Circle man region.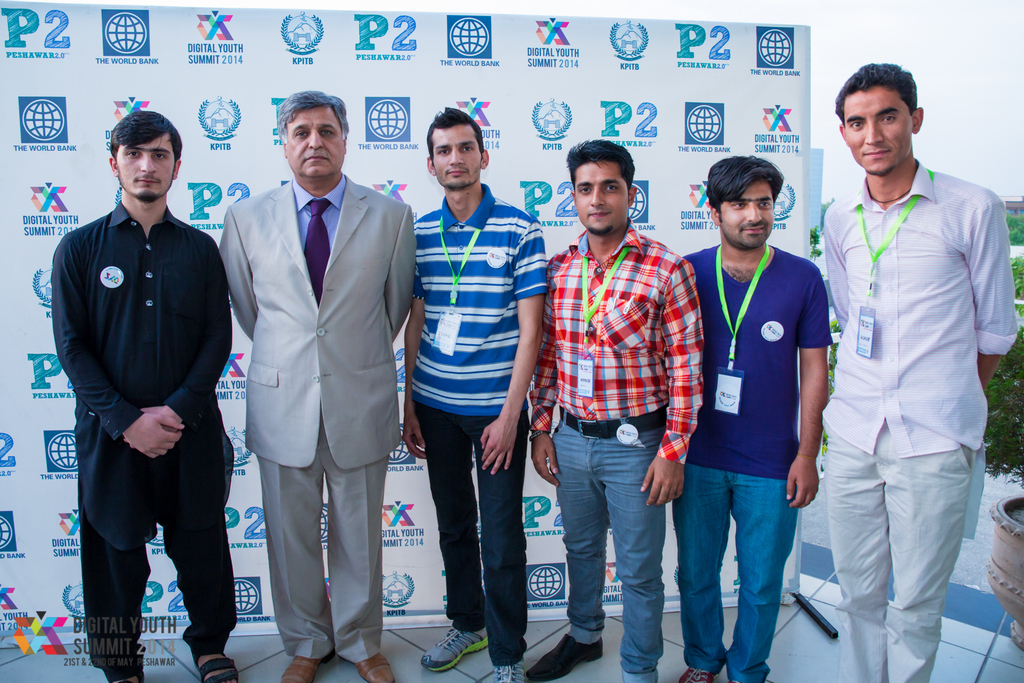
Region: (x1=219, y1=94, x2=420, y2=682).
